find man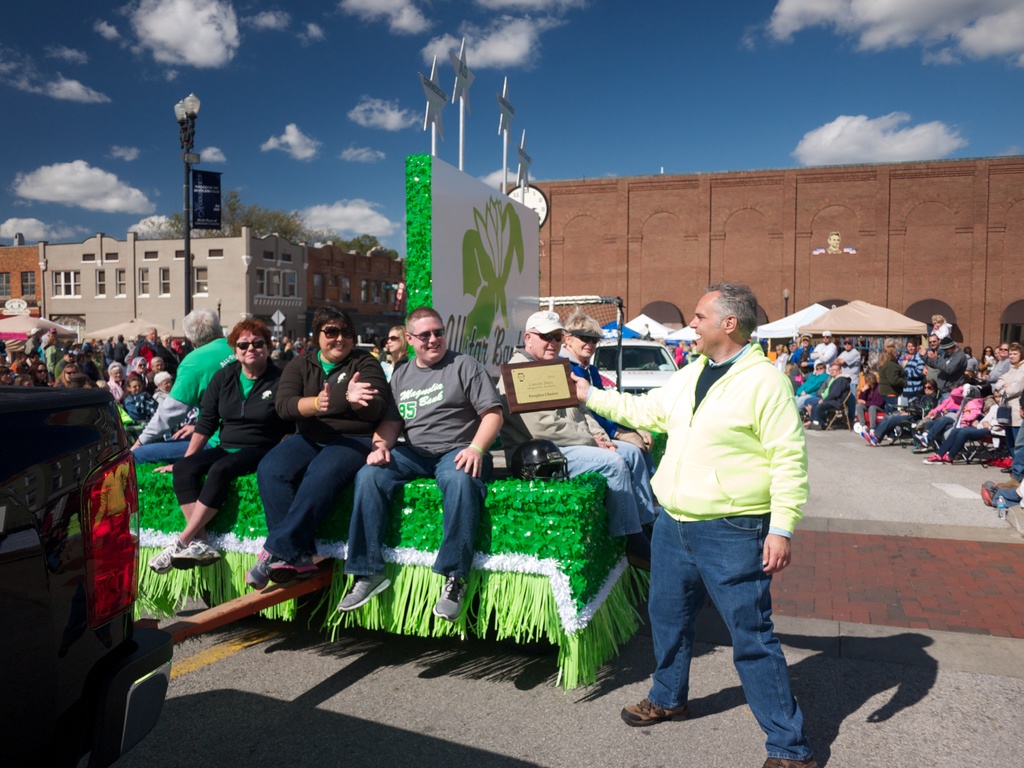
[129,307,241,467]
